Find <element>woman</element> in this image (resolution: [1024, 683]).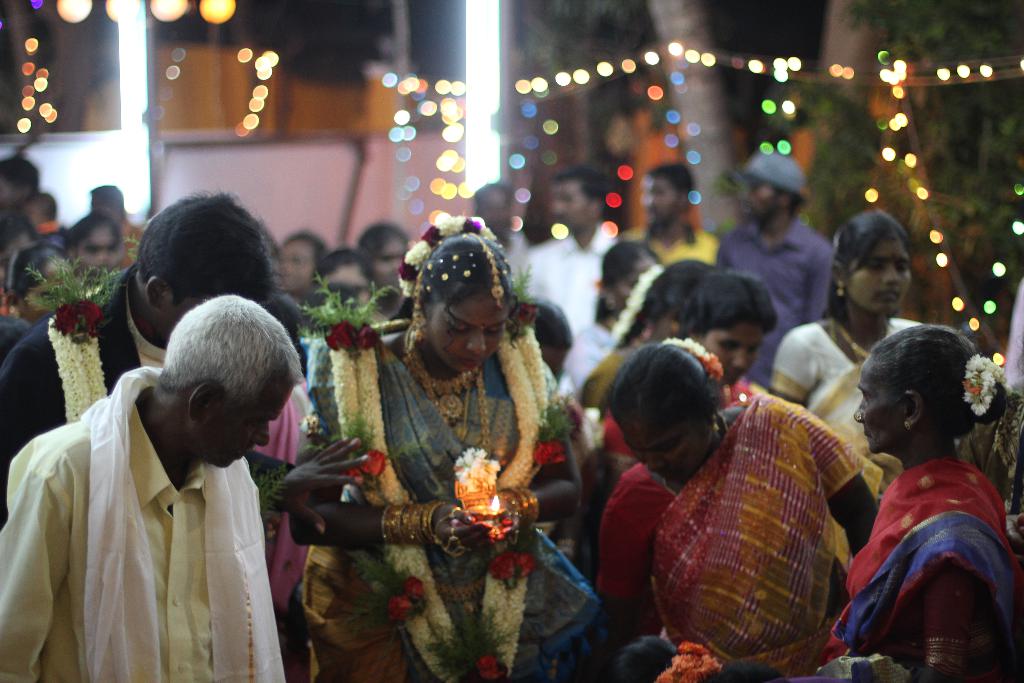
locate(283, 217, 582, 682).
